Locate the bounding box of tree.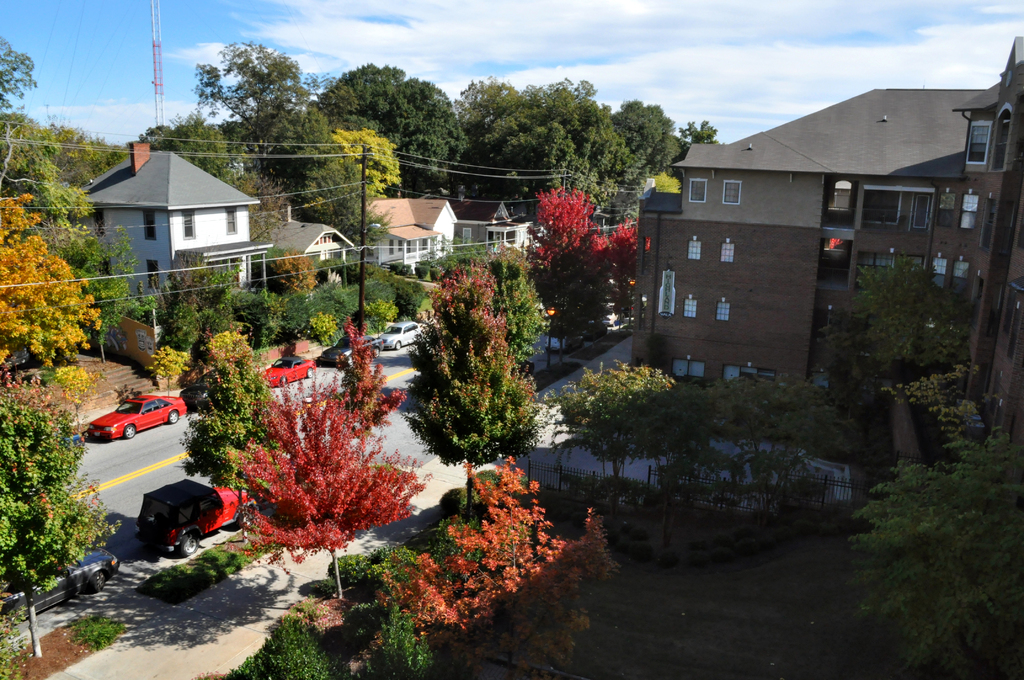
Bounding box: {"left": 410, "top": 231, "right": 554, "bottom": 475}.
